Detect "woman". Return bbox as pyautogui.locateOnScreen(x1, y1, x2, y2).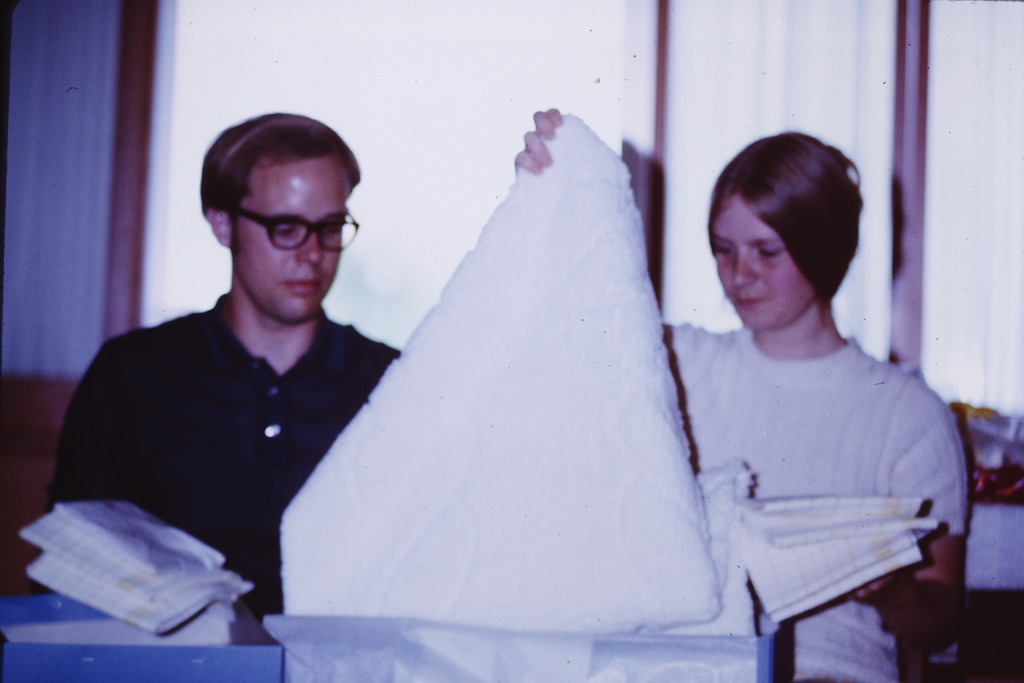
pyautogui.locateOnScreen(525, 101, 984, 682).
